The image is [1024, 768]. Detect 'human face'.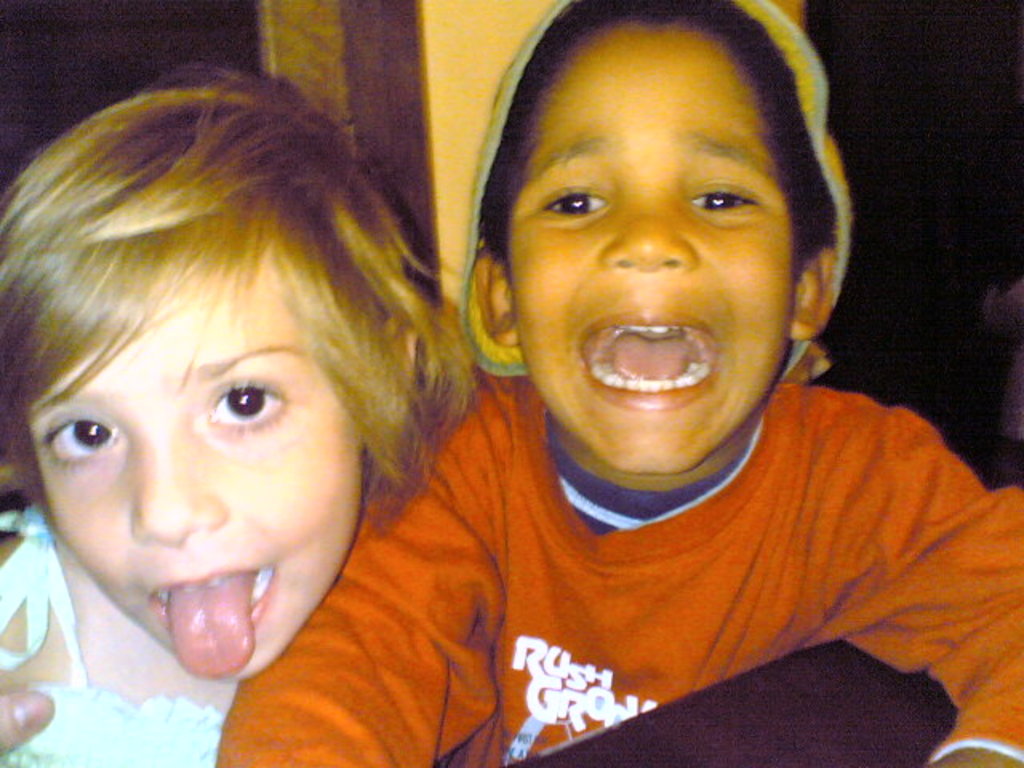
Detection: select_region(504, 16, 811, 474).
